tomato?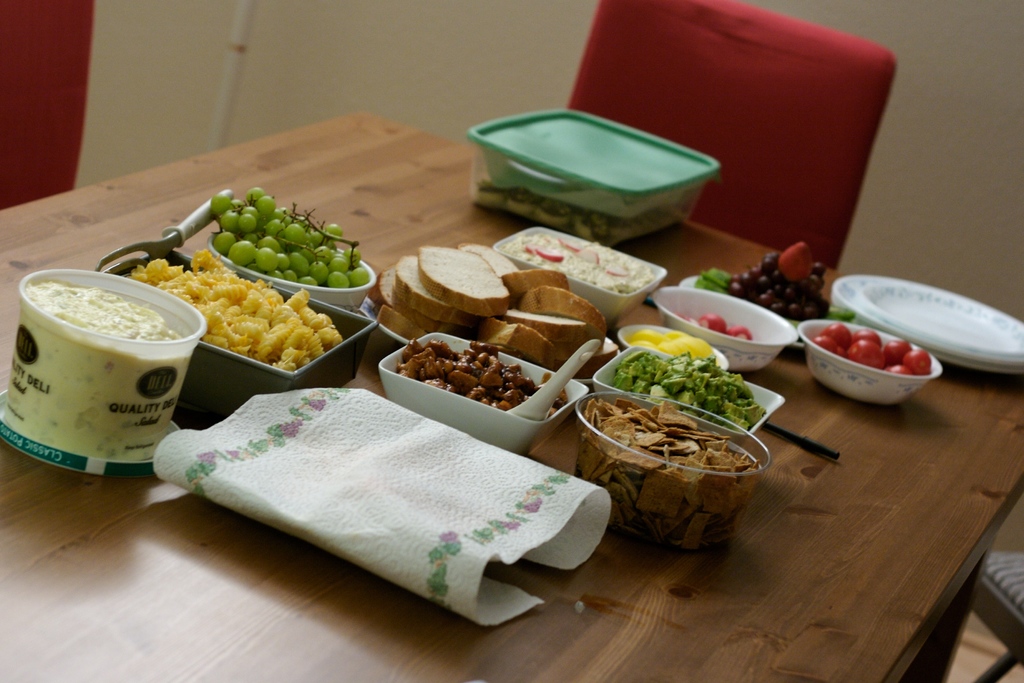
region(846, 339, 884, 369)
